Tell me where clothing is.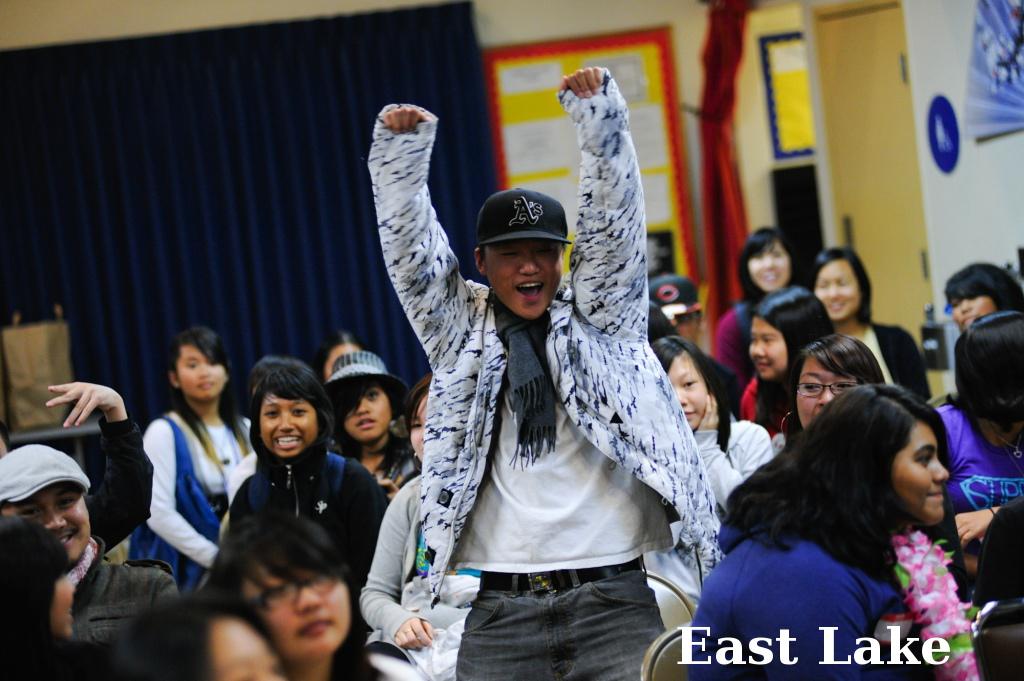
clothing is at crop(94, 419, 157, 559).
